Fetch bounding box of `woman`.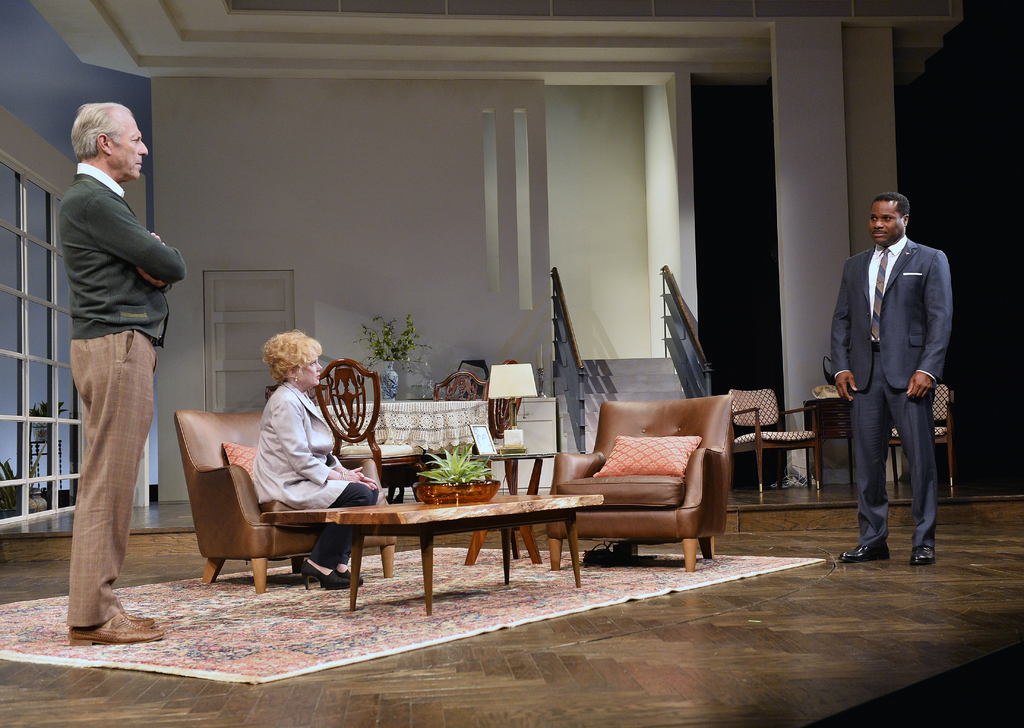
Bbox: {"left": 250, "top": 328, "right": 376, "bottom": 587}.
